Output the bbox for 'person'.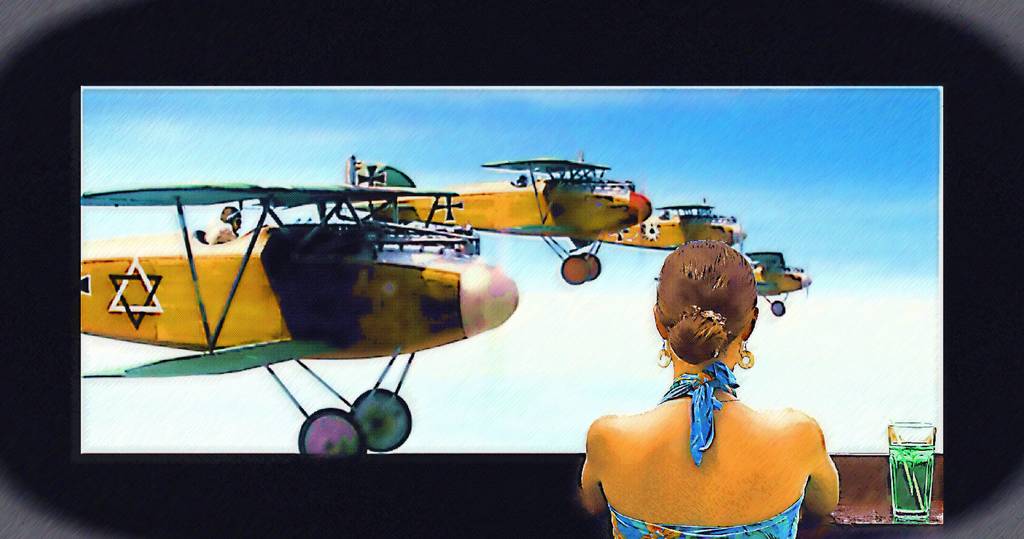
(205,205,244,250).
